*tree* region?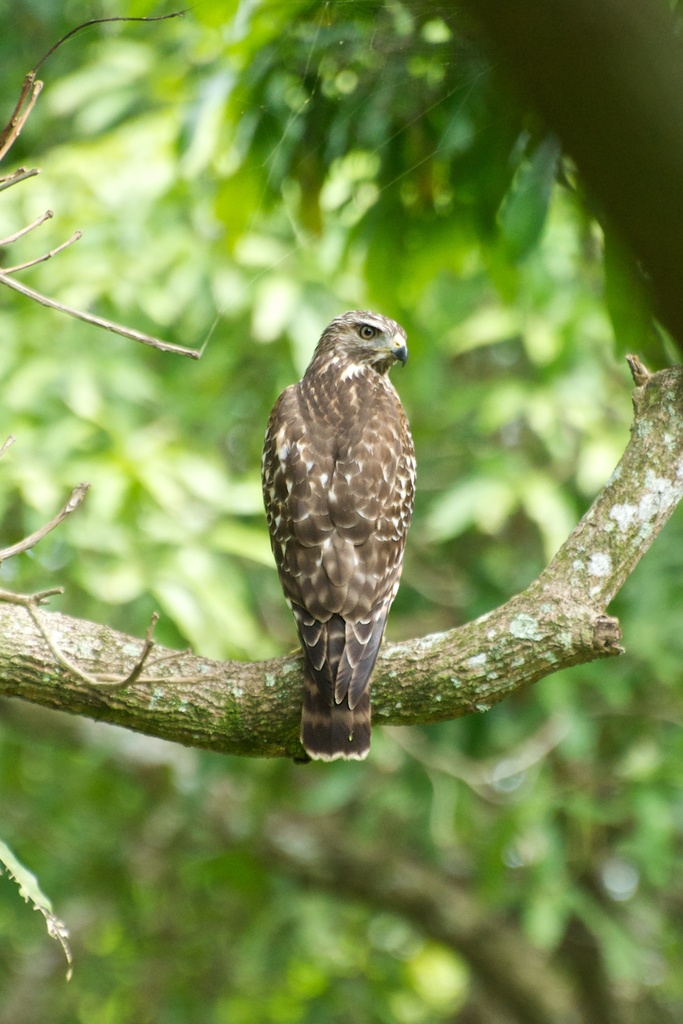
(0, 0, 682, 1023)
